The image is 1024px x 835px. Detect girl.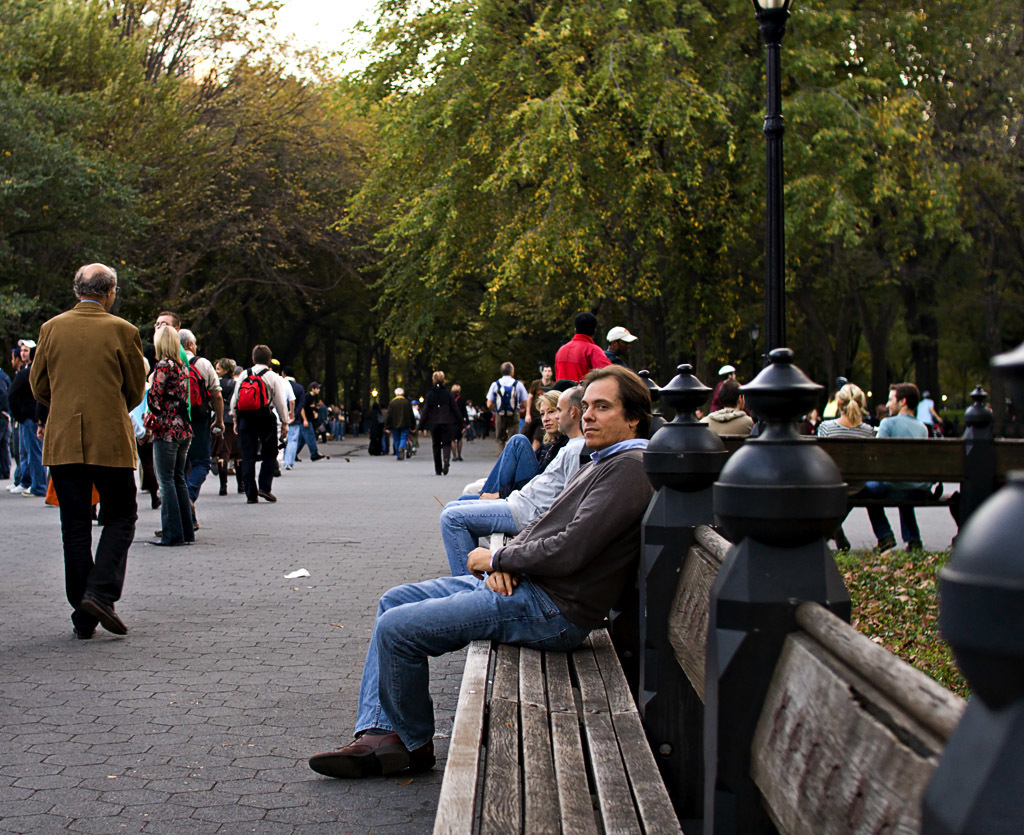
Detection: (x1=479, y1=385, x2=565, y2=499).
